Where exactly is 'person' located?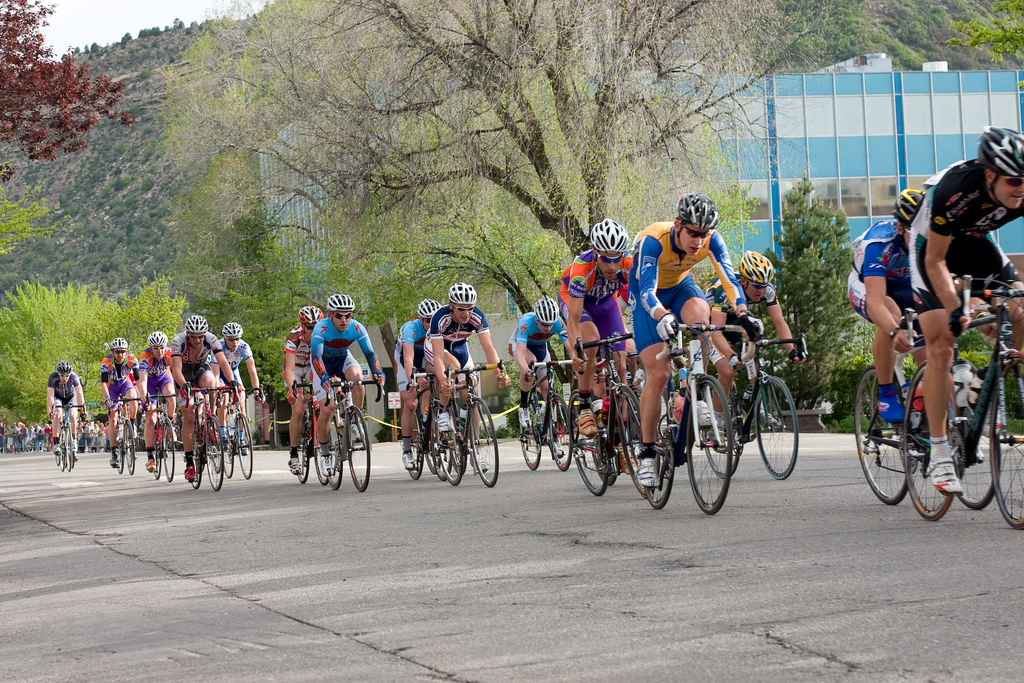
Its bounding box is 164, 305, 244, 483.
